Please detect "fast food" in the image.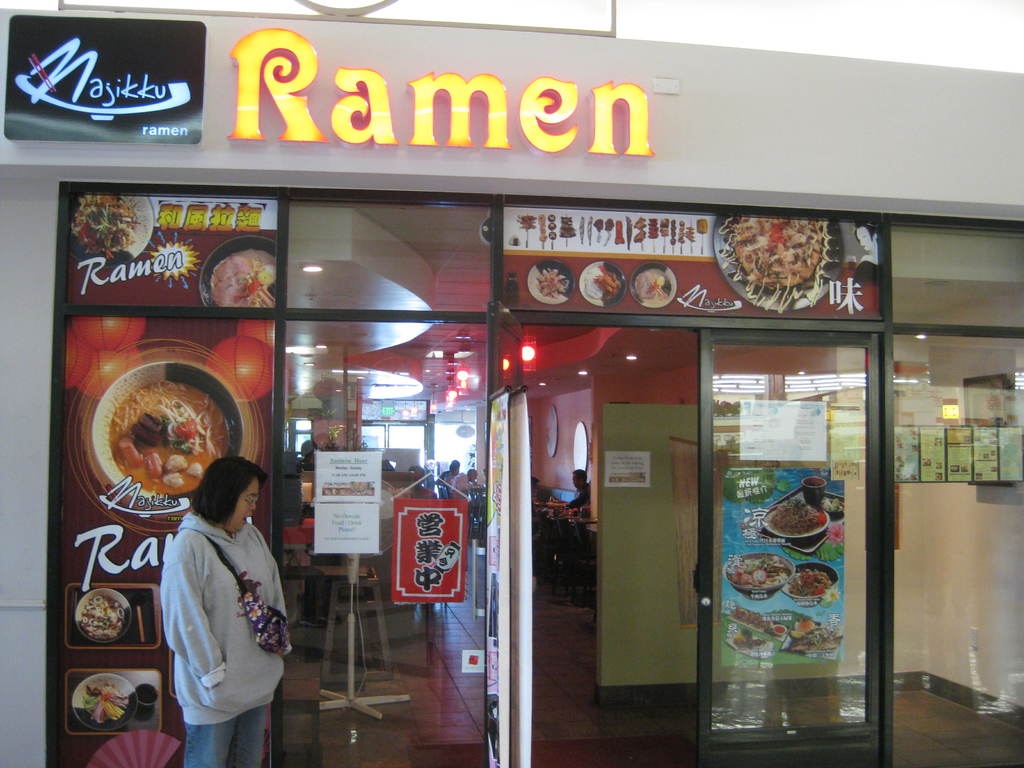
detection(78, 597, 123, 639).
